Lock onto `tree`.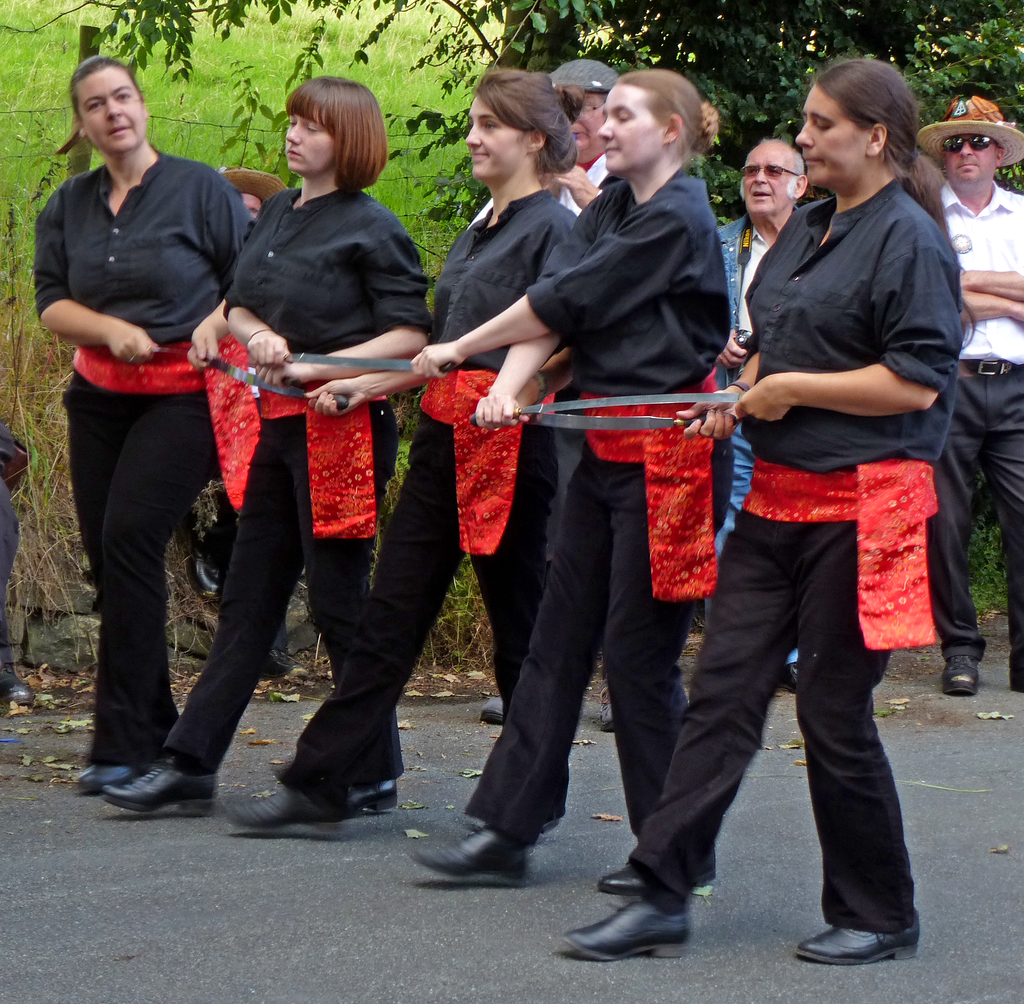
Locked: locate(58, 0, 1023, 241).
